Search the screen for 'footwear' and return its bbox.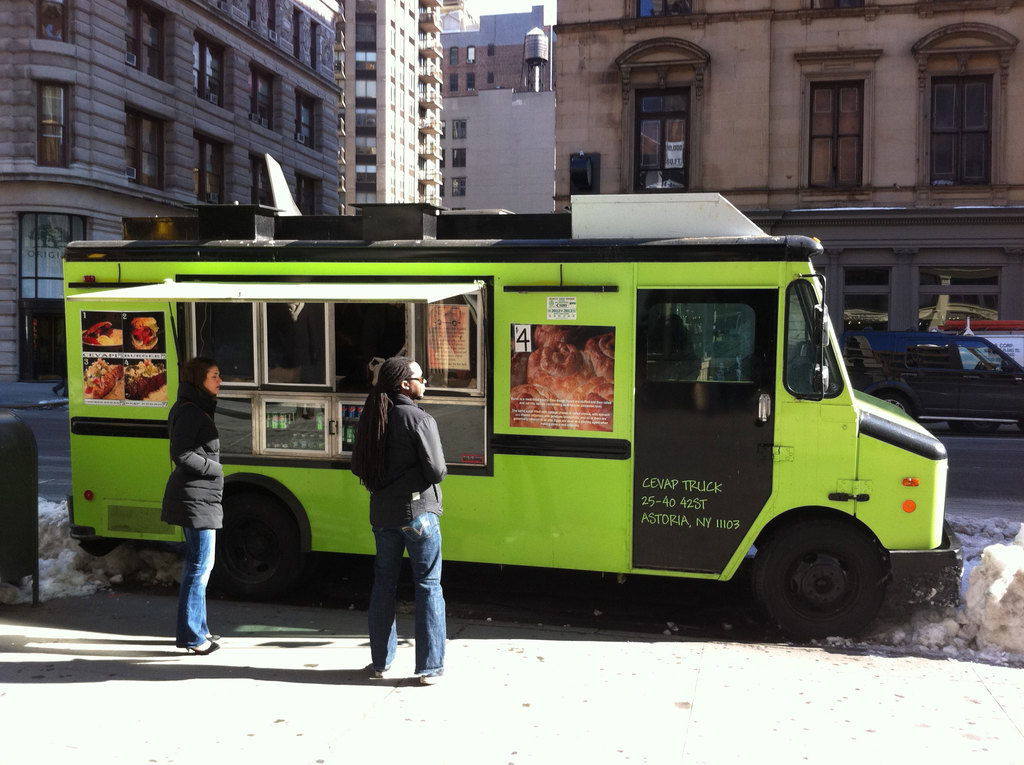
Found: 420 666 442 683.
